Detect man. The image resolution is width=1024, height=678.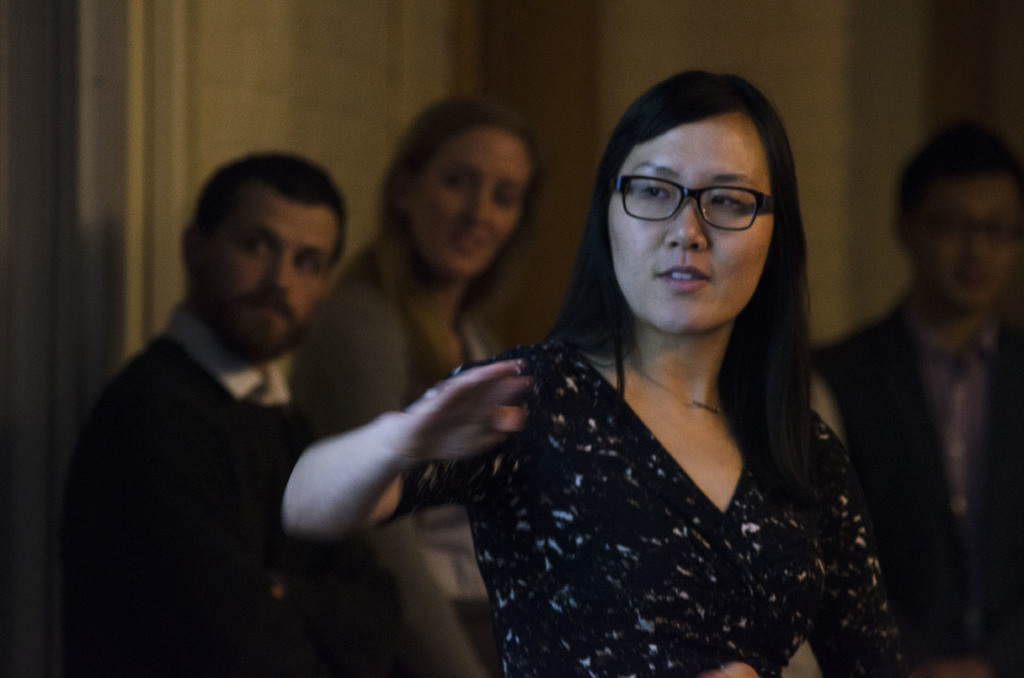
<bbox>58, 149, 362, 677</bbox>.
